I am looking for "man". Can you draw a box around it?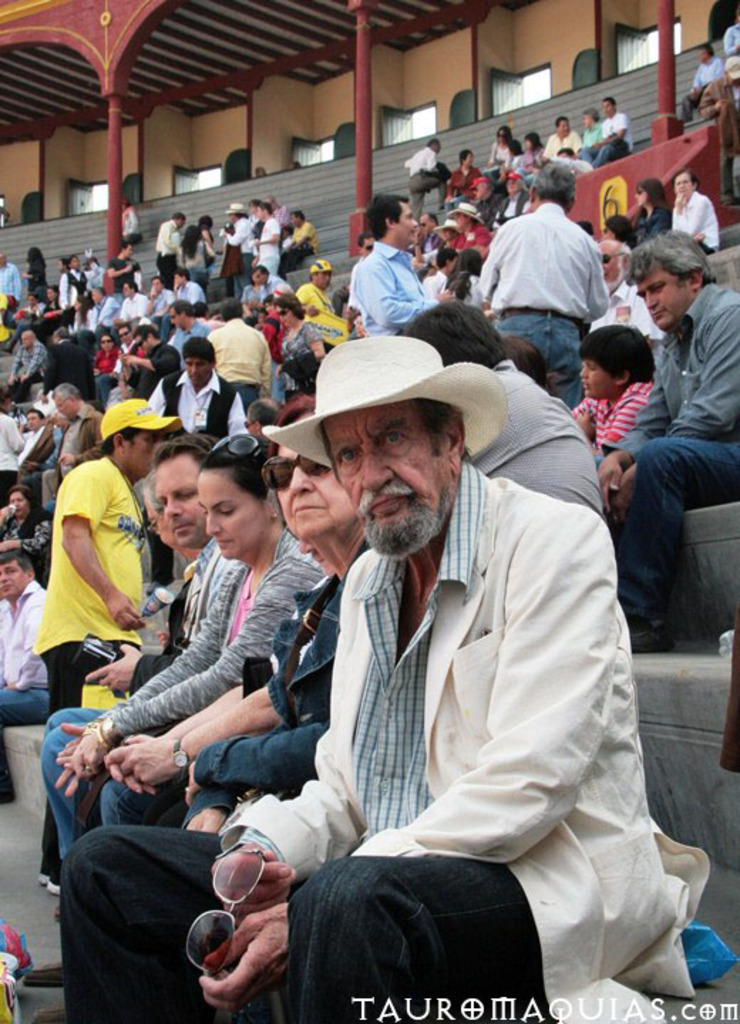
Sure, the bounding box is (0,385,26,512).
